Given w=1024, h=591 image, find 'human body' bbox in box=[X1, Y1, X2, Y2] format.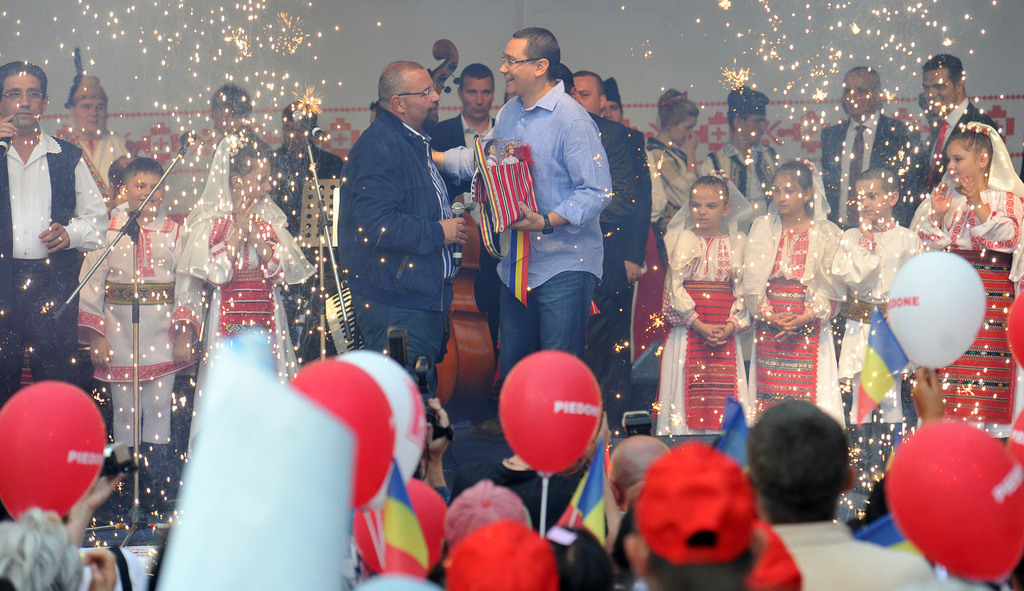
box=[47, 72, 132, 208].
